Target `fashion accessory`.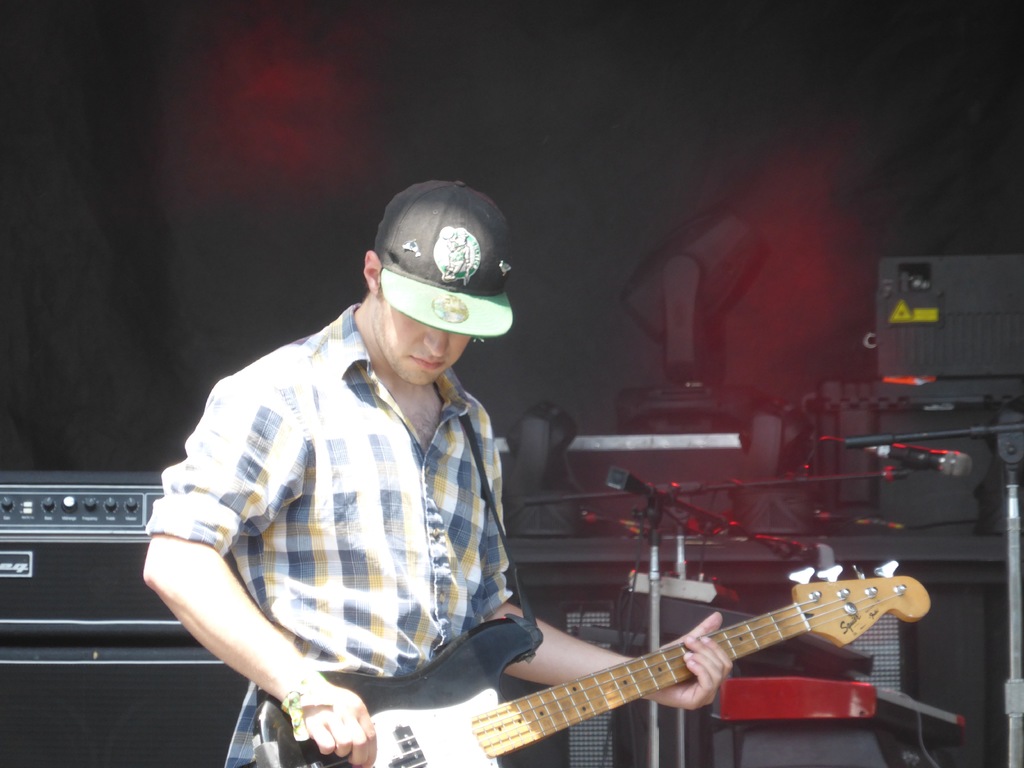
Target region: region(372, 173, 516, 338).
